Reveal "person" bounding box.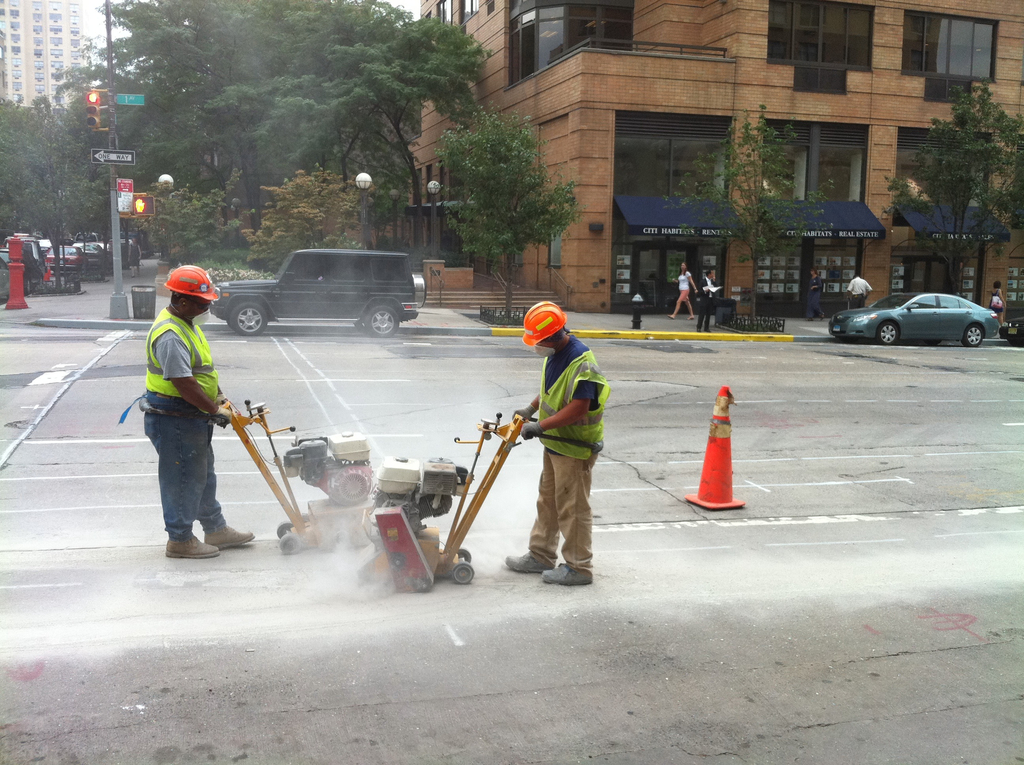
Revealed: 840,263,880,312.
